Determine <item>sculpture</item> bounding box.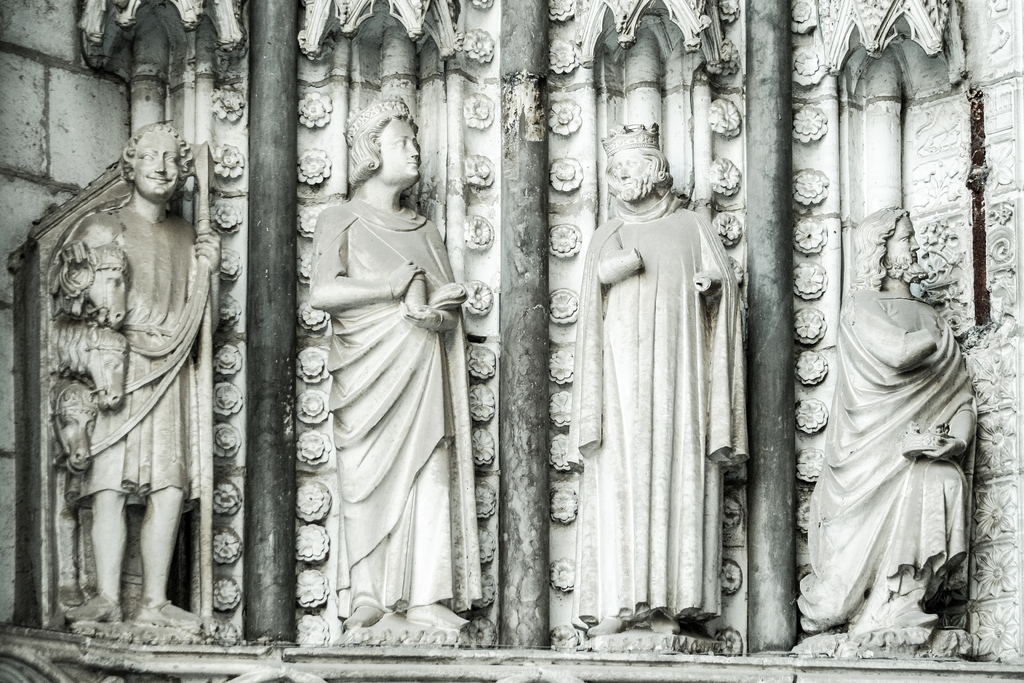
Determined: left=787, top=500, right=812, bottom=527.
